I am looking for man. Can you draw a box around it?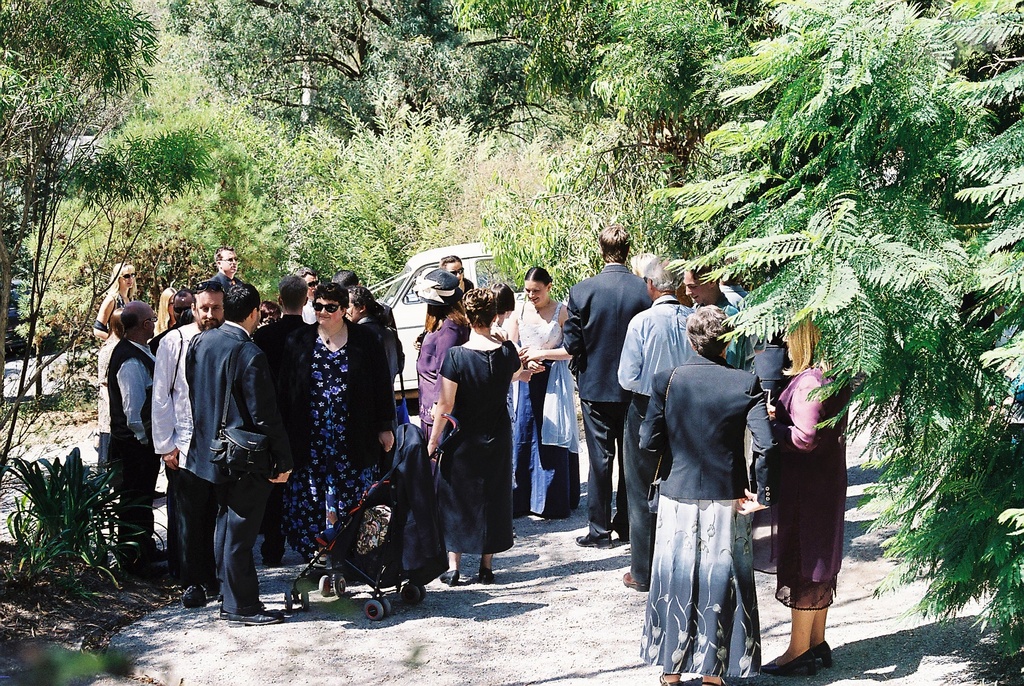
Sure, the bounding box is <region>149, 286, 229, 605</region>.
